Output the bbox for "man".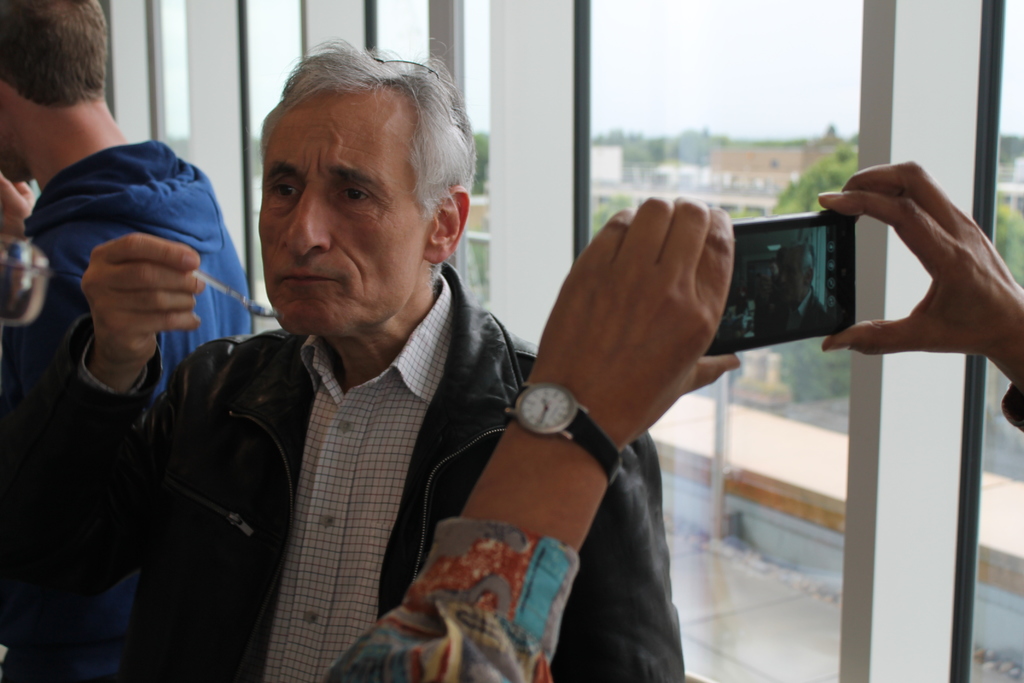
region(0, 0, 255, 682).
